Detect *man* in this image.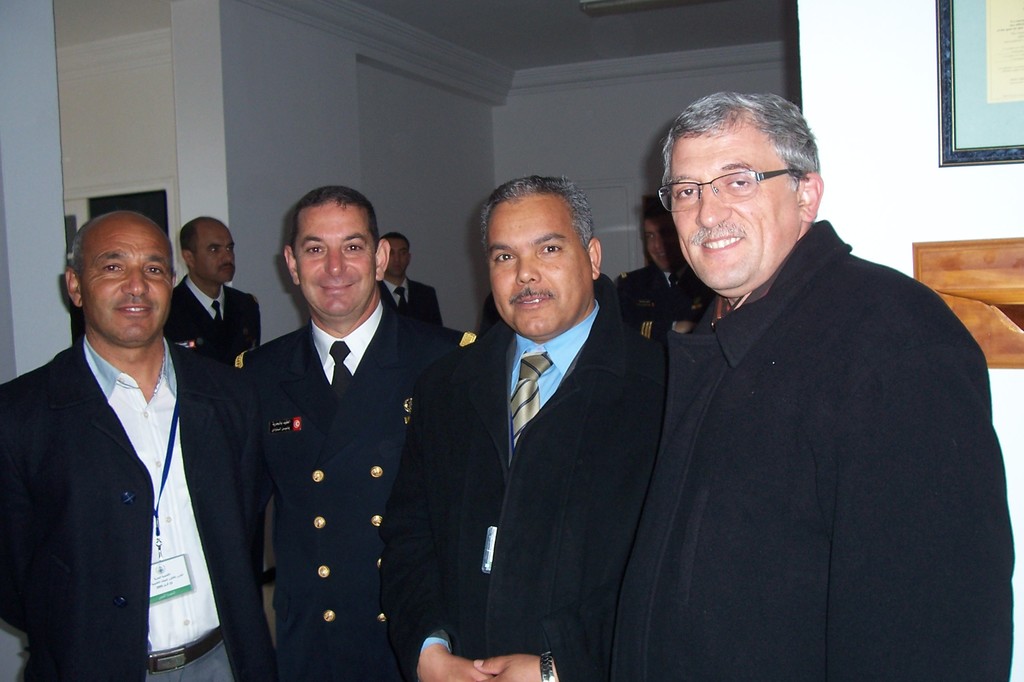
Detection: pyautogui.locateOnScreen(379, 178, 668, 681).
